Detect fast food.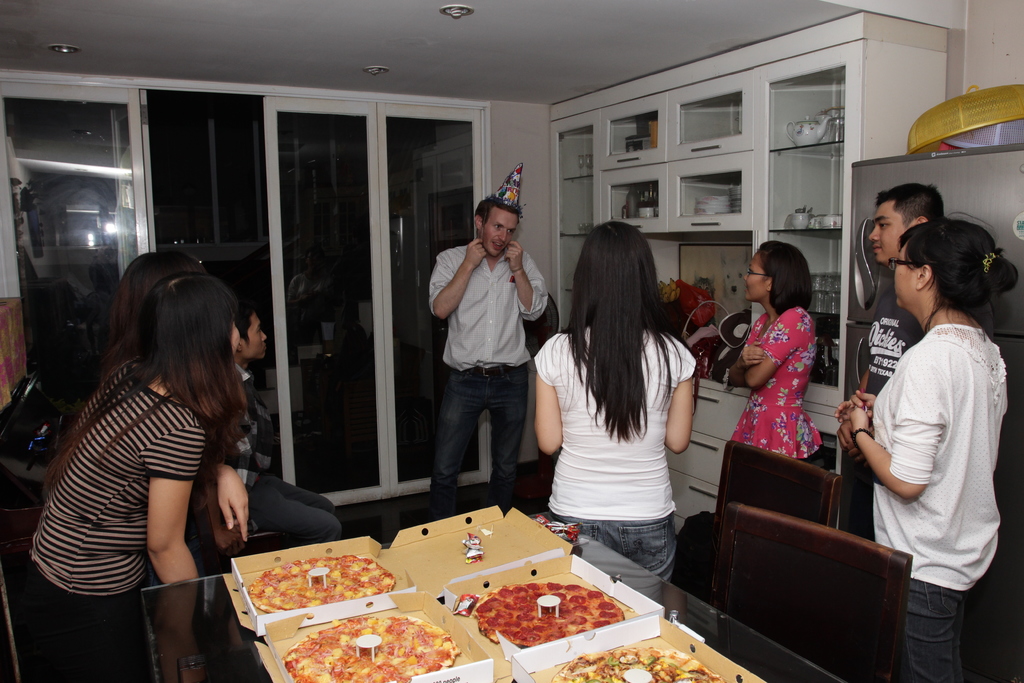
Detected at BBox(469, 582, 627, 654).
